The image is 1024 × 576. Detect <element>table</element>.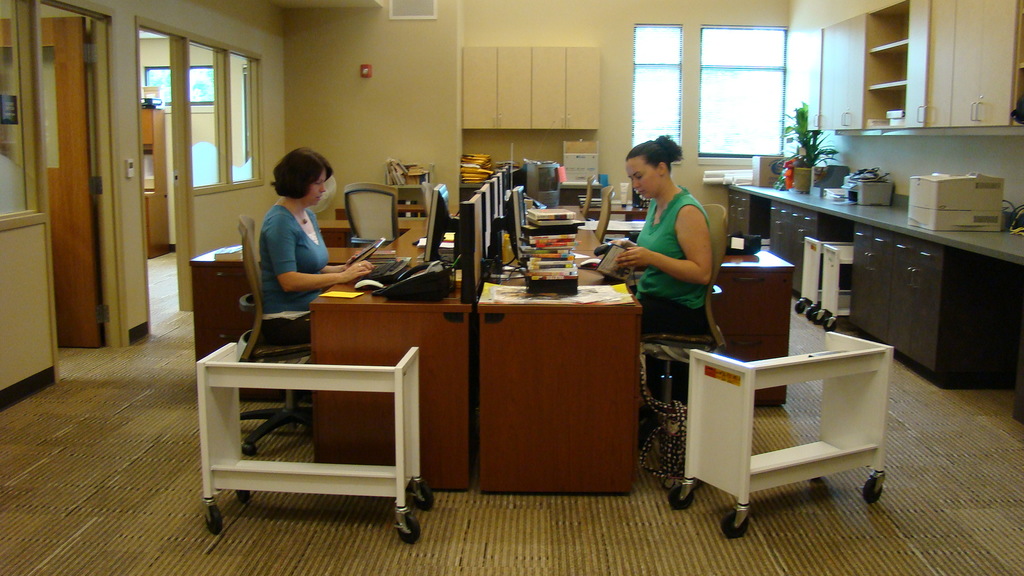
Detection: box=[476, 200, 794, 494].
